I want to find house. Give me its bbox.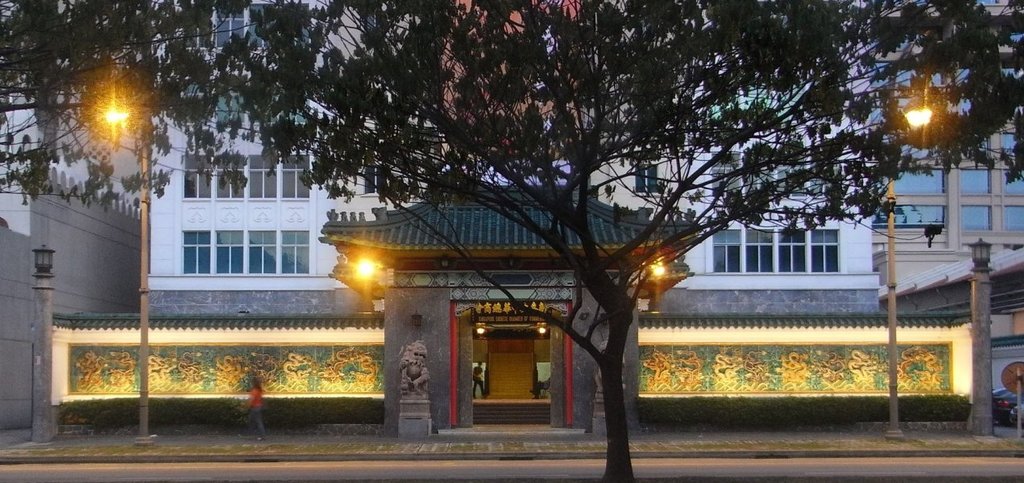
bbox=(119, 0, 370, 305).
